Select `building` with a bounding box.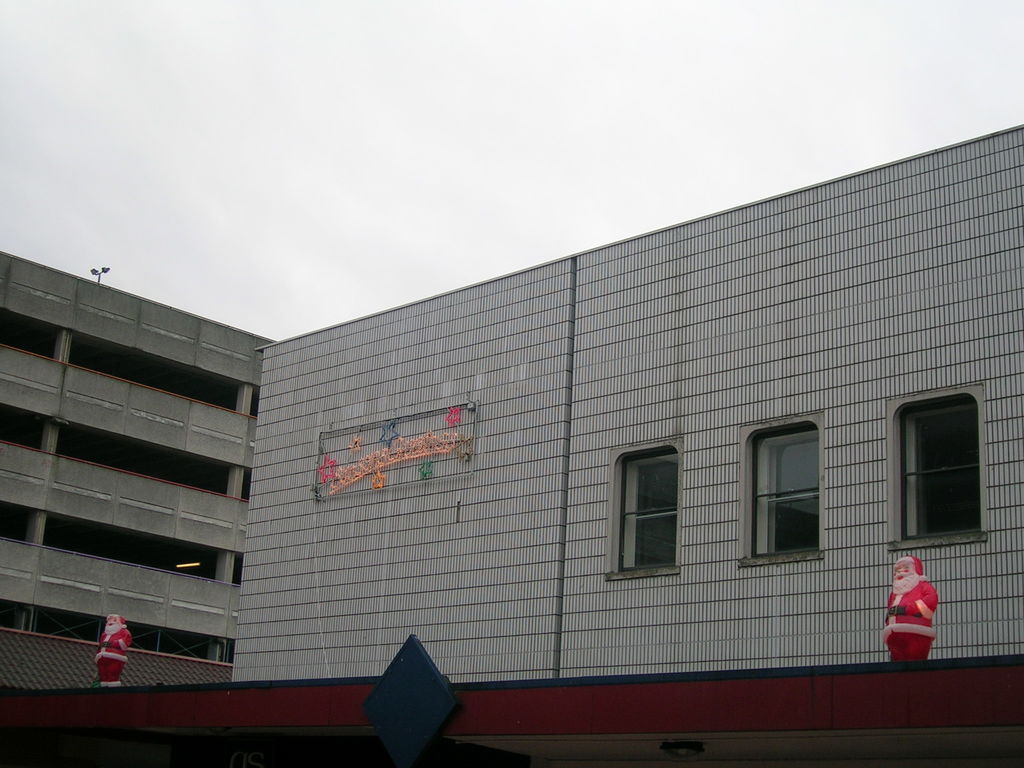
Rect(0, 126, 1022, 691).
